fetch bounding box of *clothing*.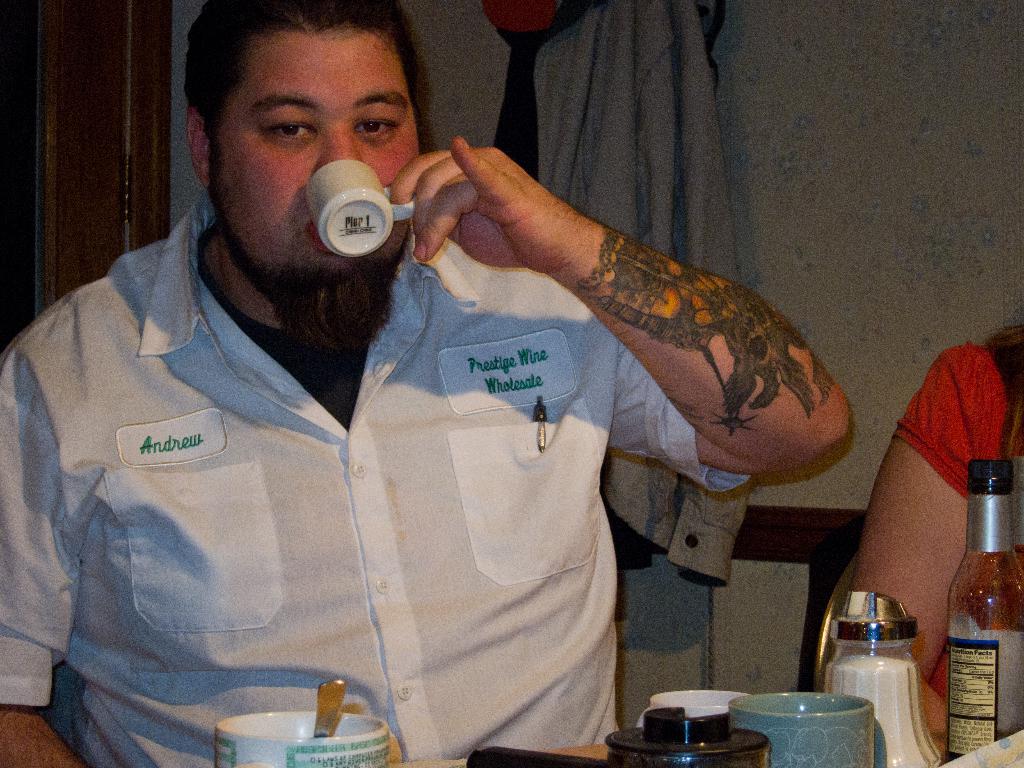
Bbox: x1=889 y1=323 x2=1023 y2=513.
